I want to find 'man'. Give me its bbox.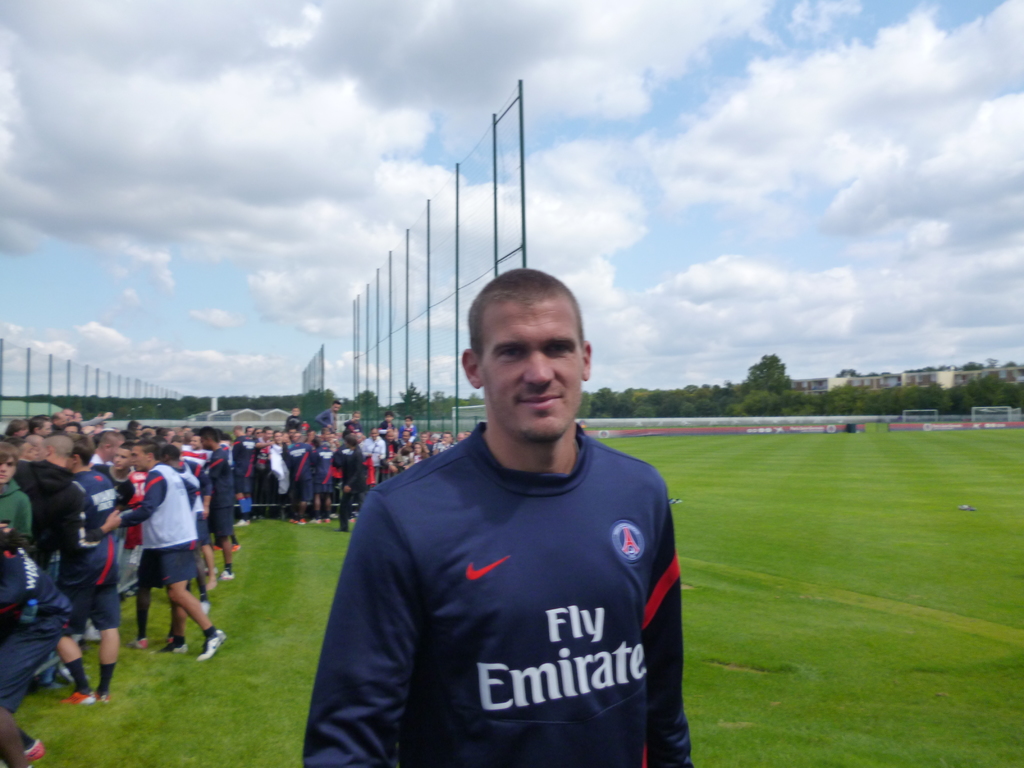
(310,263,698,751).
